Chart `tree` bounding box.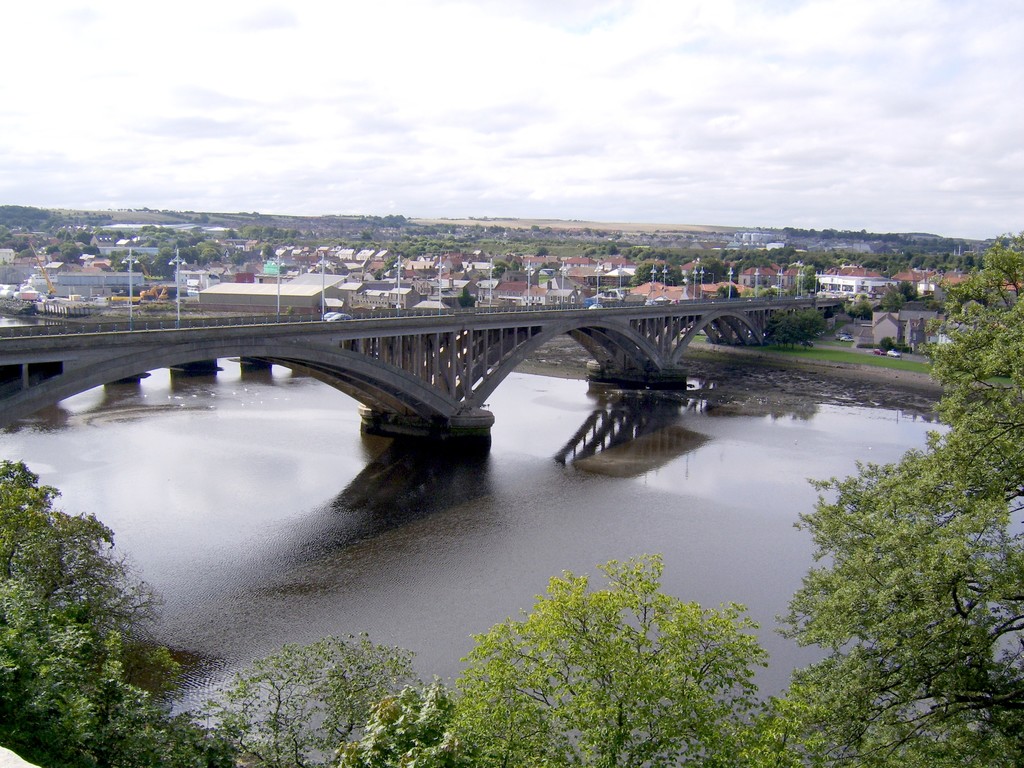
Charted: 22/628/424/767.
